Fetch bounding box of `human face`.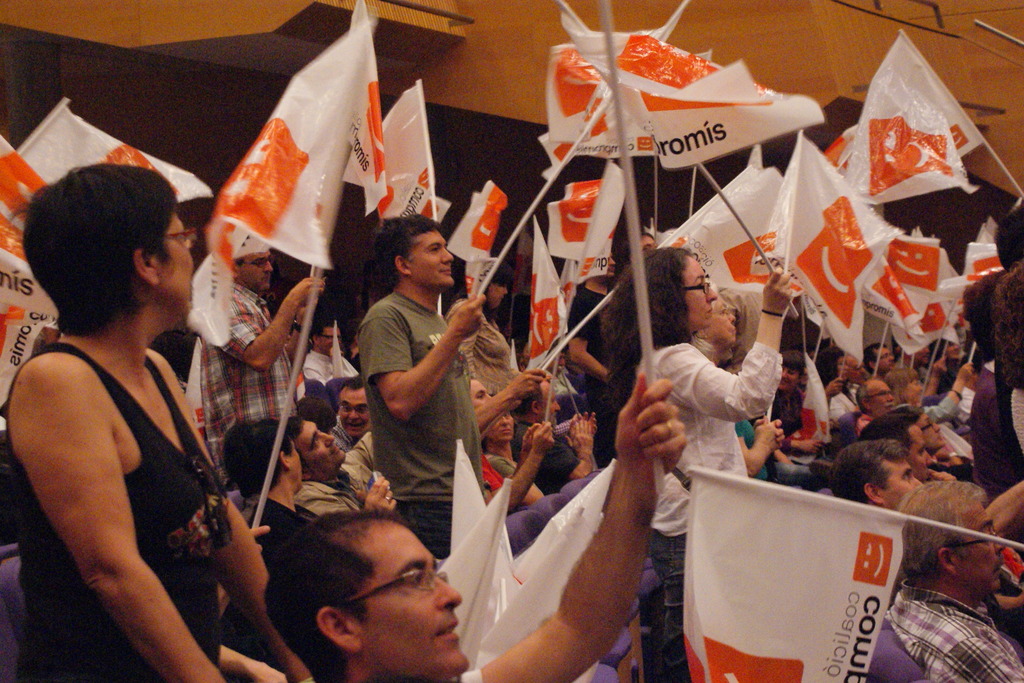
Bbox: bbox=[888, 452, 929, 508].
